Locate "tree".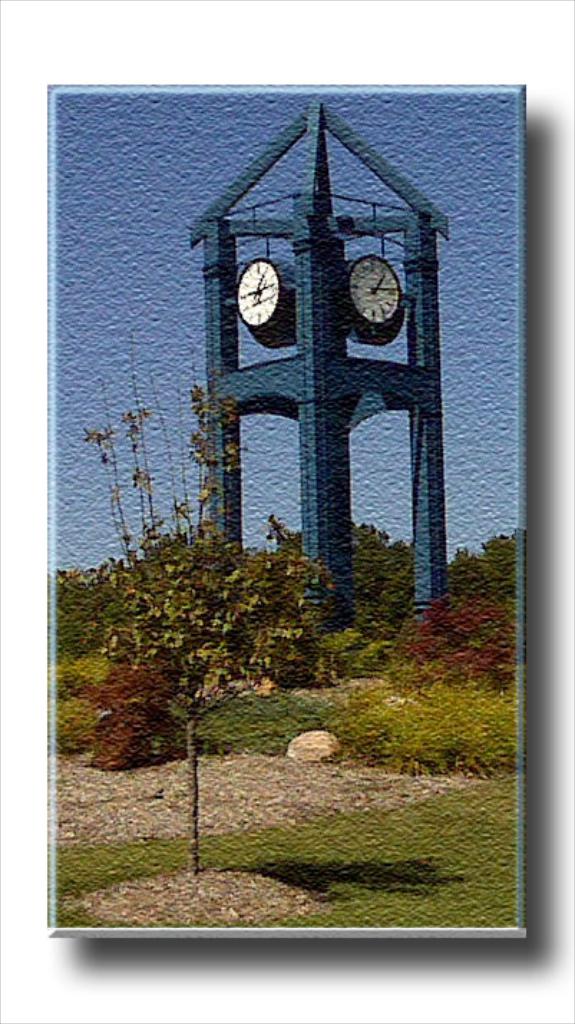
Bounding box: 274, 501, 443, 658.
